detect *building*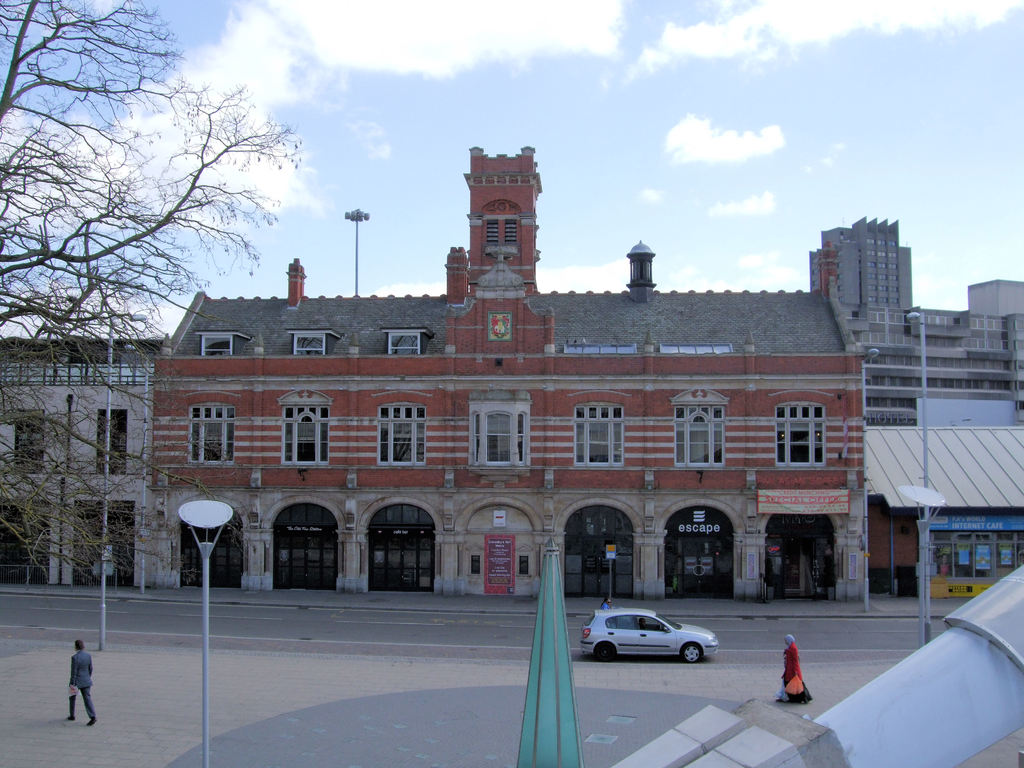
<bbox>0, 140, 1023, 606</bbox>
